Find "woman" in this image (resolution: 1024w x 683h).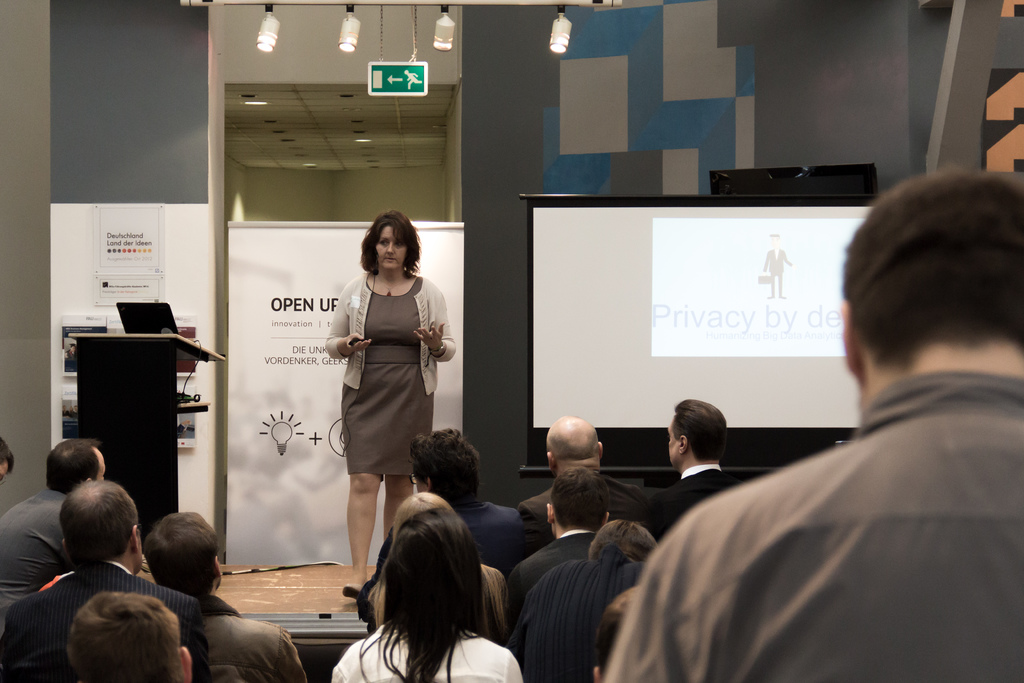
330/505/530/682.
